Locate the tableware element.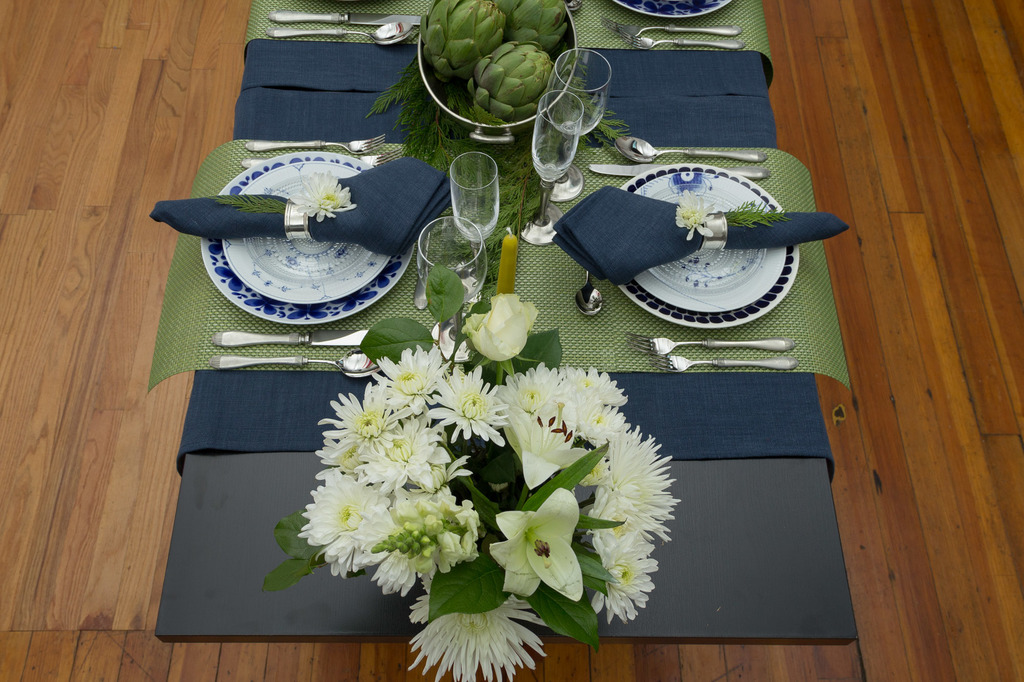
Element bbox: Rect(417, 0, 580, 143).
